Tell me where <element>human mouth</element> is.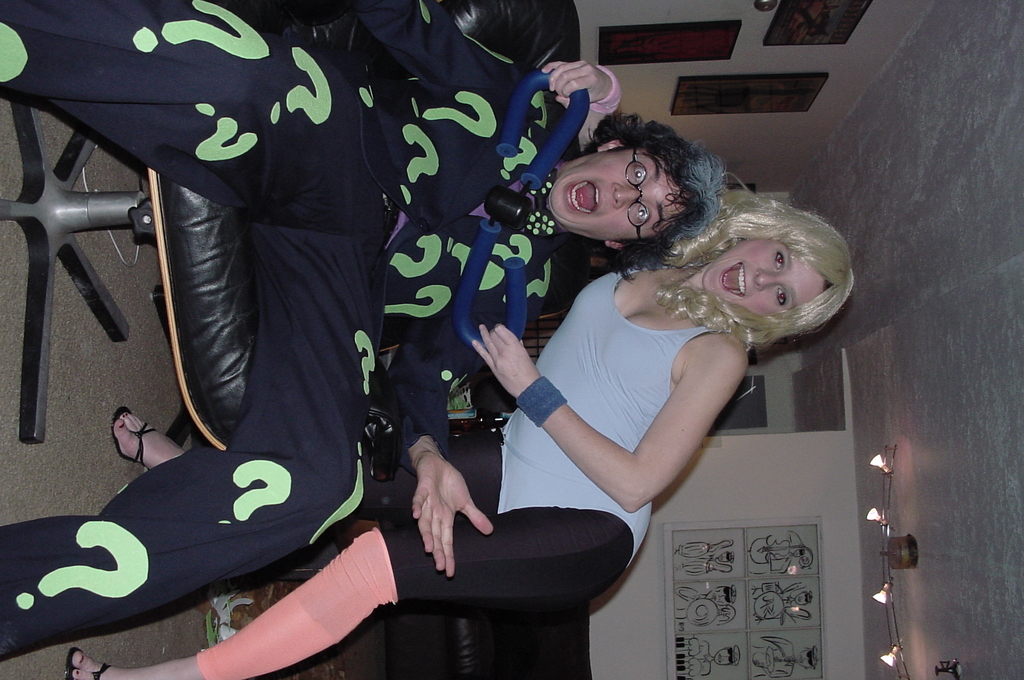
<element>human mouth</element> is at [left=557, top=177, right=605, bottom=221].
